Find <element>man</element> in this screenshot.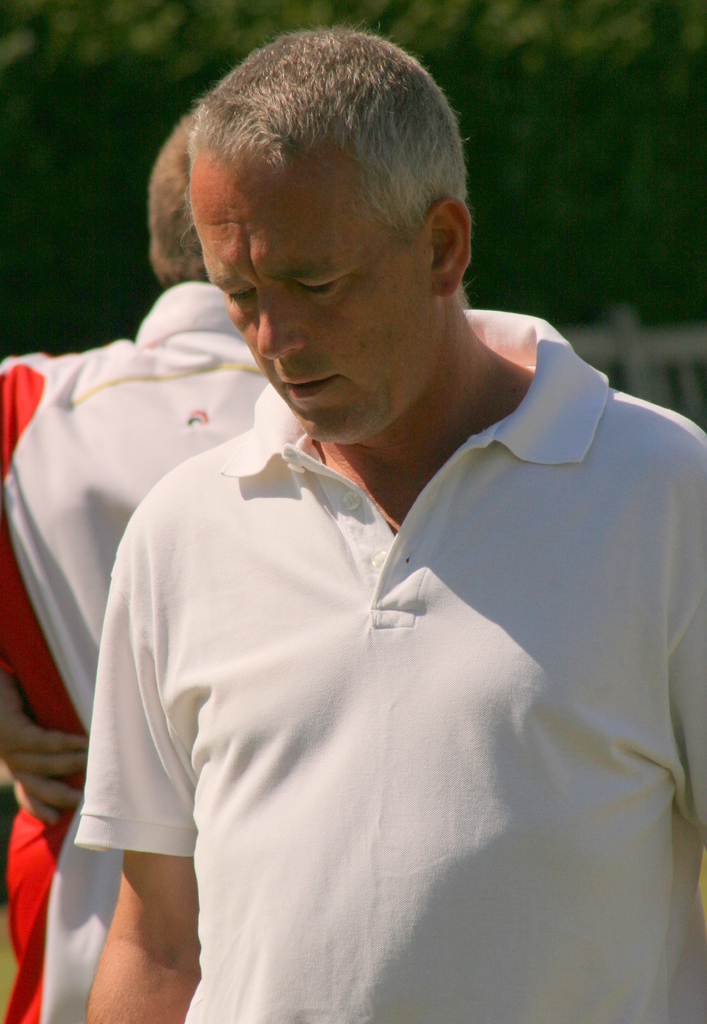
The bounding box for <element>man</element> is {"x1": 0, "y1": 106, "x2": 264, "y2": 1023}.
